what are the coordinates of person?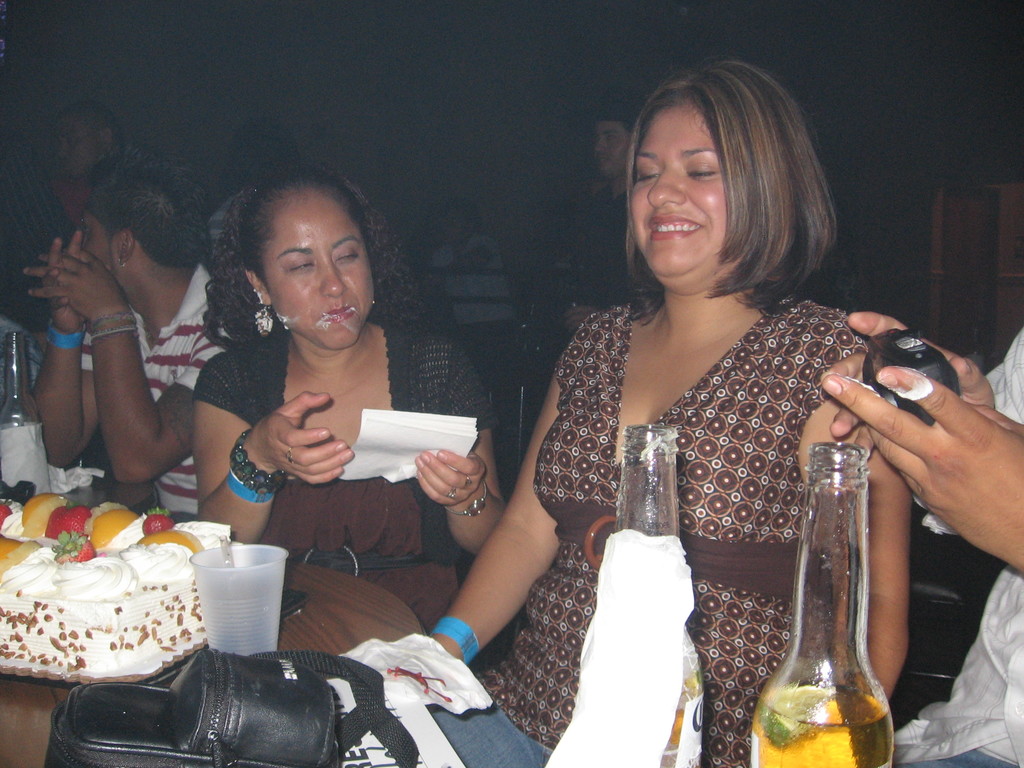
bbox(198, 163, 509, 626).
